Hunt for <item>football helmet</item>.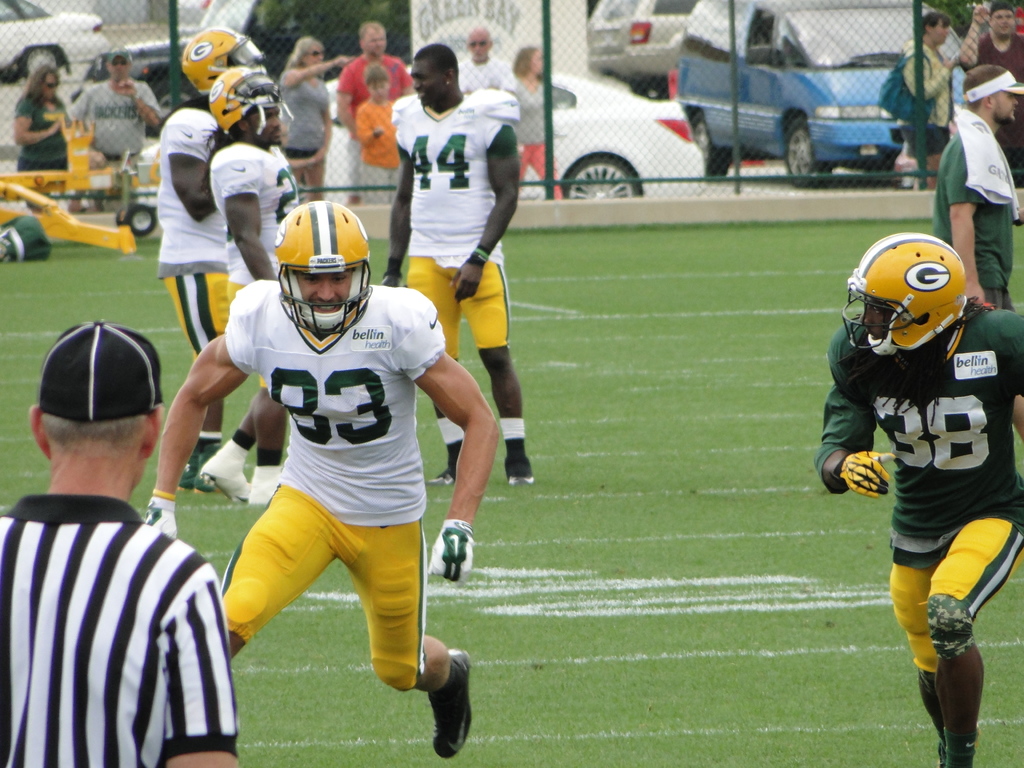
Hunted down at {"x1": 847, "y1": 225, "x2": 982, "y2": 372}.
